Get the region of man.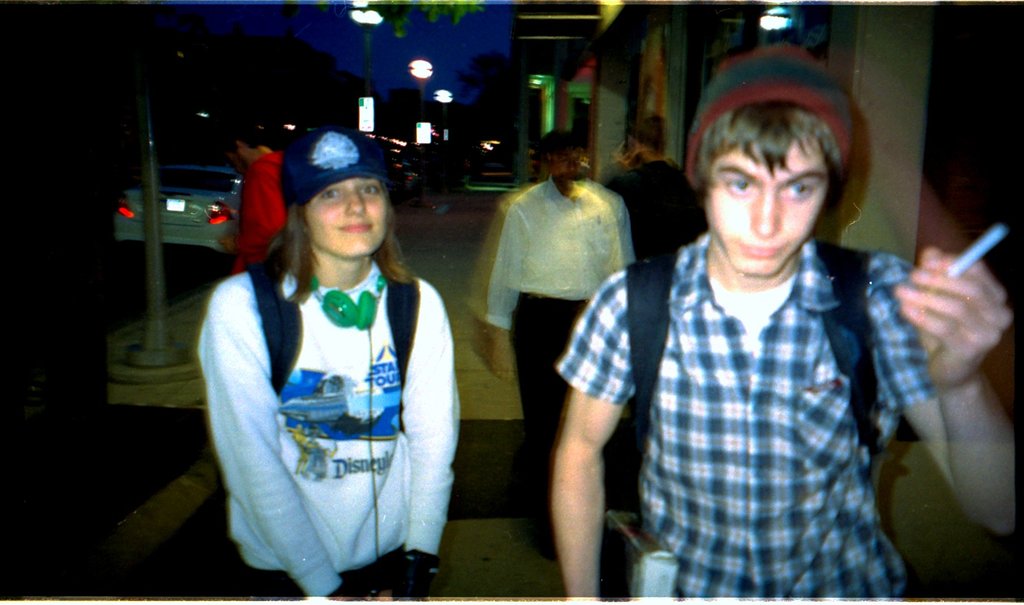
box(488, 132, 649, 551).
